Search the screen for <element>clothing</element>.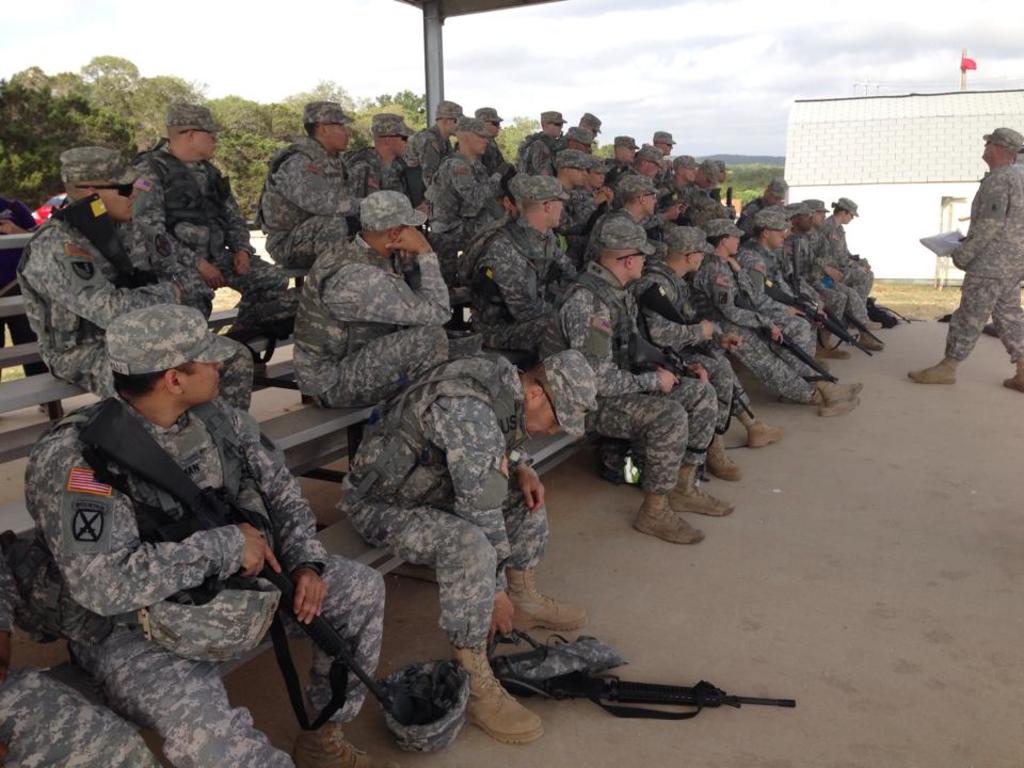
Found at 945:162:1023:361.
